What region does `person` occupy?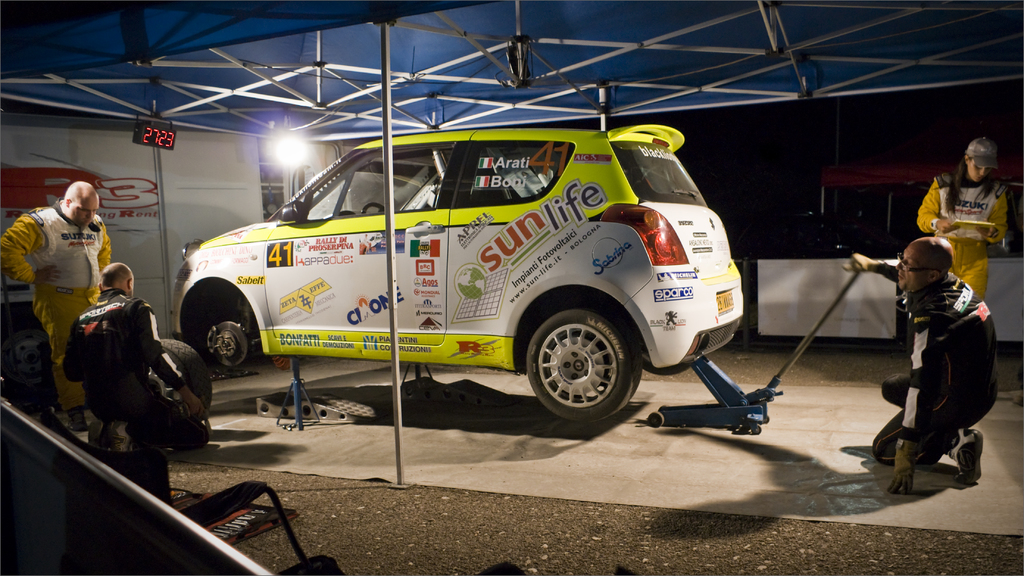
pyautogui.locateOnScreen(59, 253, 204, 500).
